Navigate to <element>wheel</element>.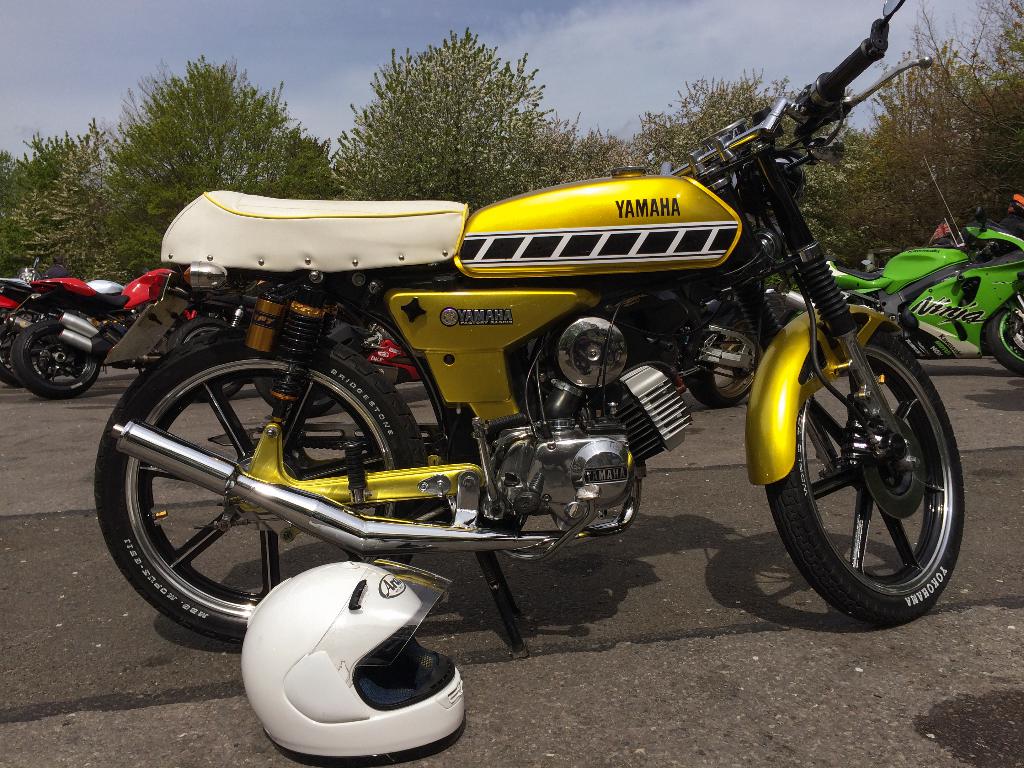
Navigation target: crop(95, 325, 429, 640).
